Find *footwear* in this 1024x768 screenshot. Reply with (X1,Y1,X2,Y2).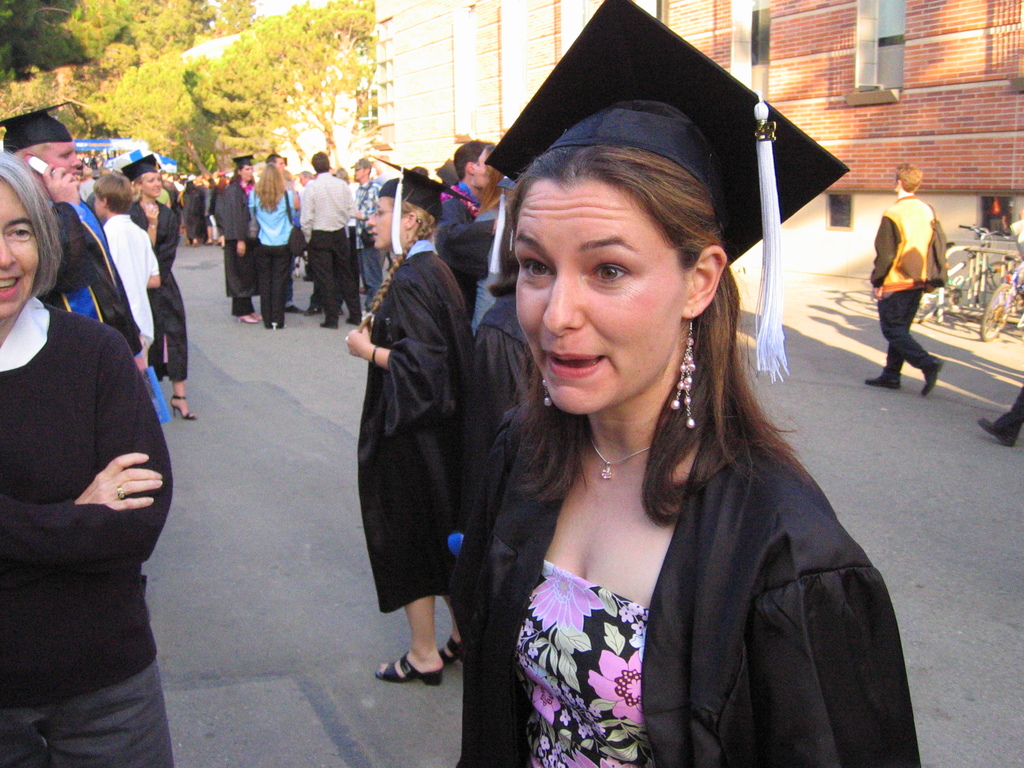
(176,395,195,425).
